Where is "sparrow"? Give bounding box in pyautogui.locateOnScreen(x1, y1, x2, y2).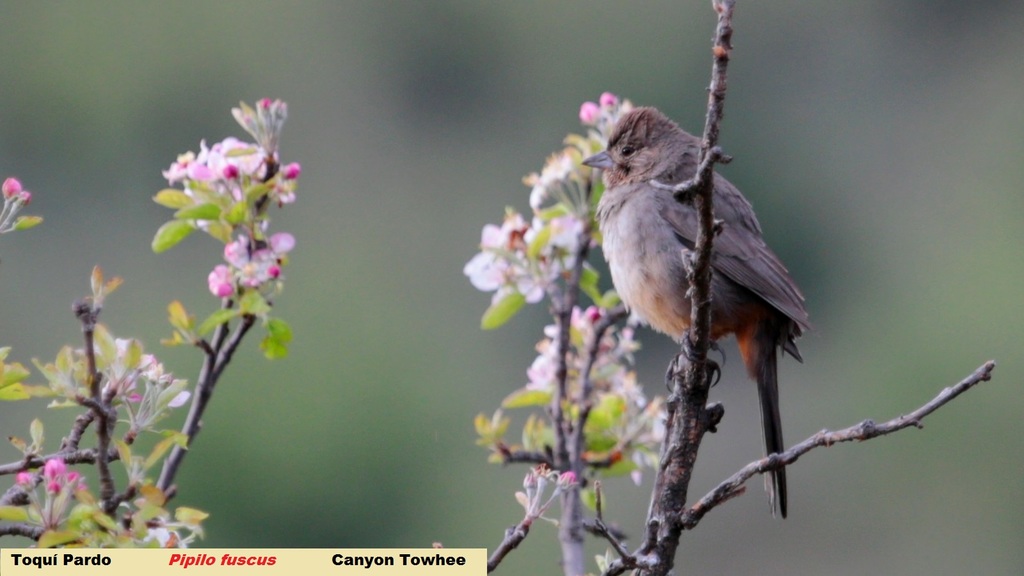
pyautogui.locateOnScreen(577, 105, 808, 518).
